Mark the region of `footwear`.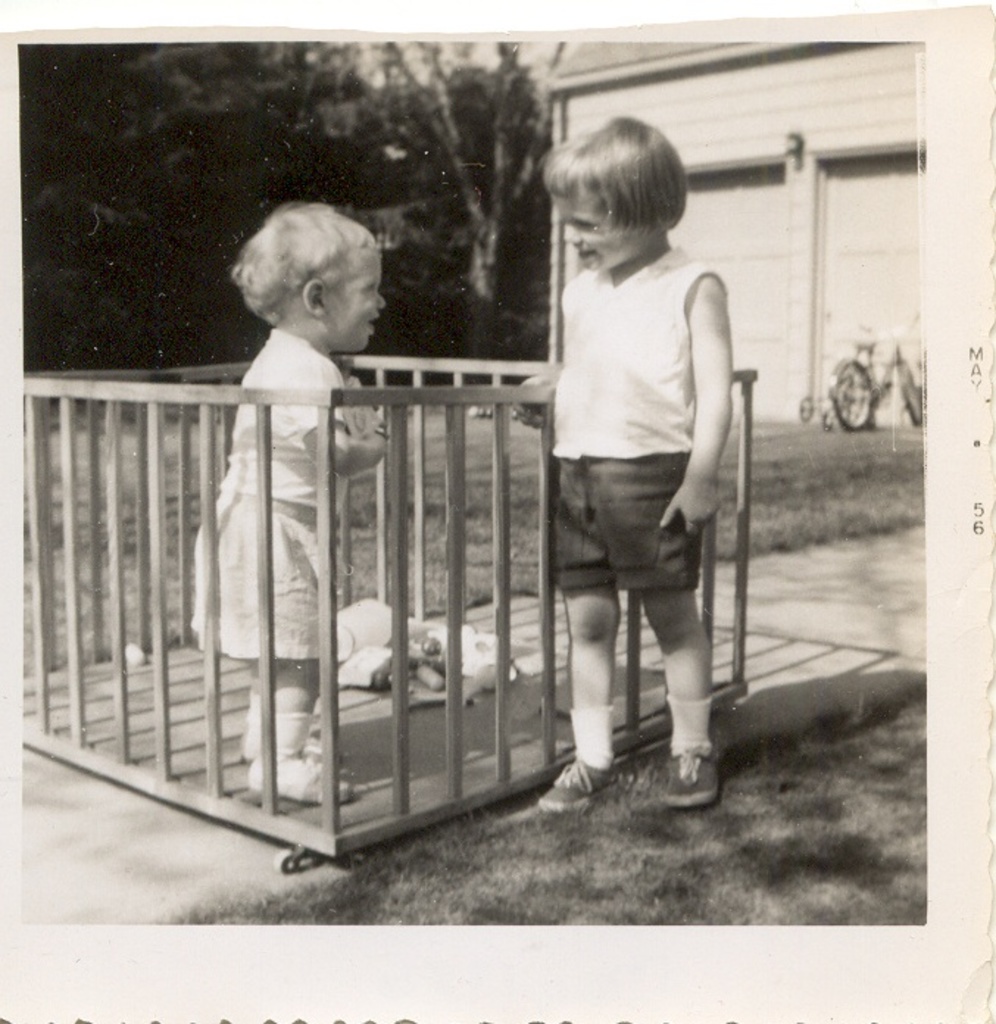
Region: (left=241, top=739, right=321, bottom=762).
